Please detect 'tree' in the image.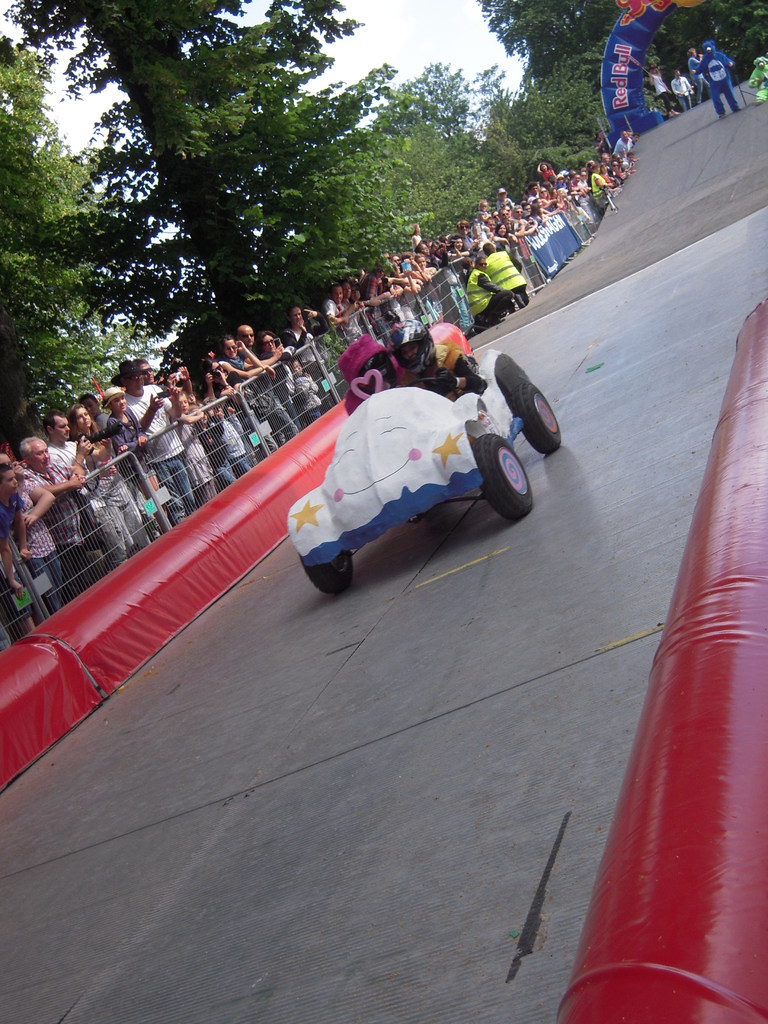
0, 29, 186, 444.
